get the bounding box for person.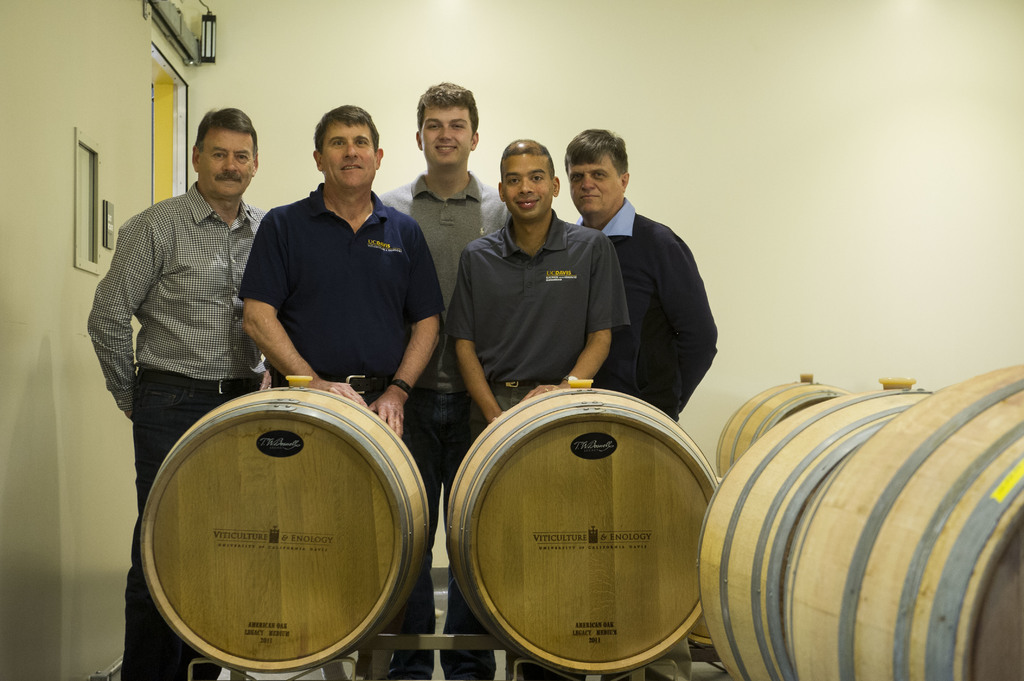
x1=79 y1=104 x2=266 y2=677.
